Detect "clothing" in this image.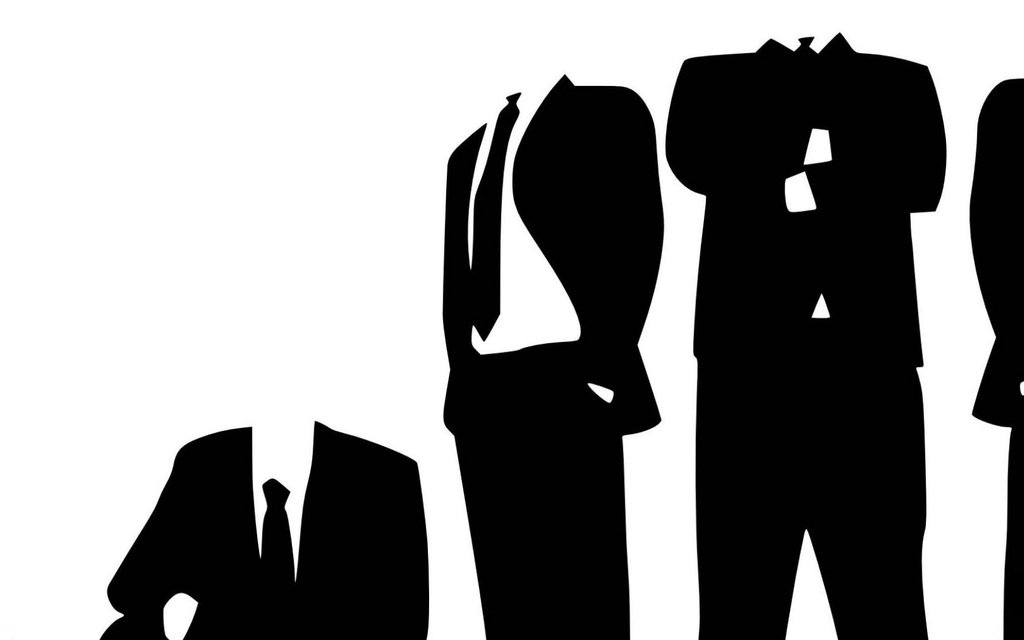
Detection: left=101, top=420, right=429, bottom=639.
